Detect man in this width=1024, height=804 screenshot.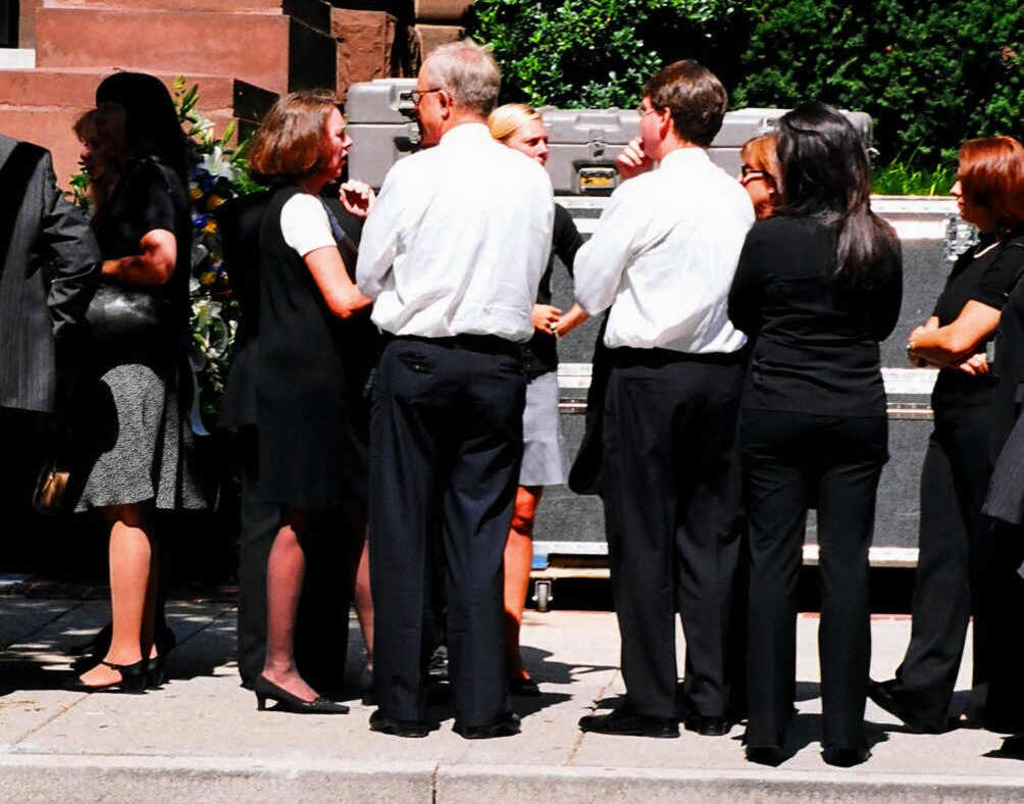
Detection: box=[565, 53, 745, 730].
